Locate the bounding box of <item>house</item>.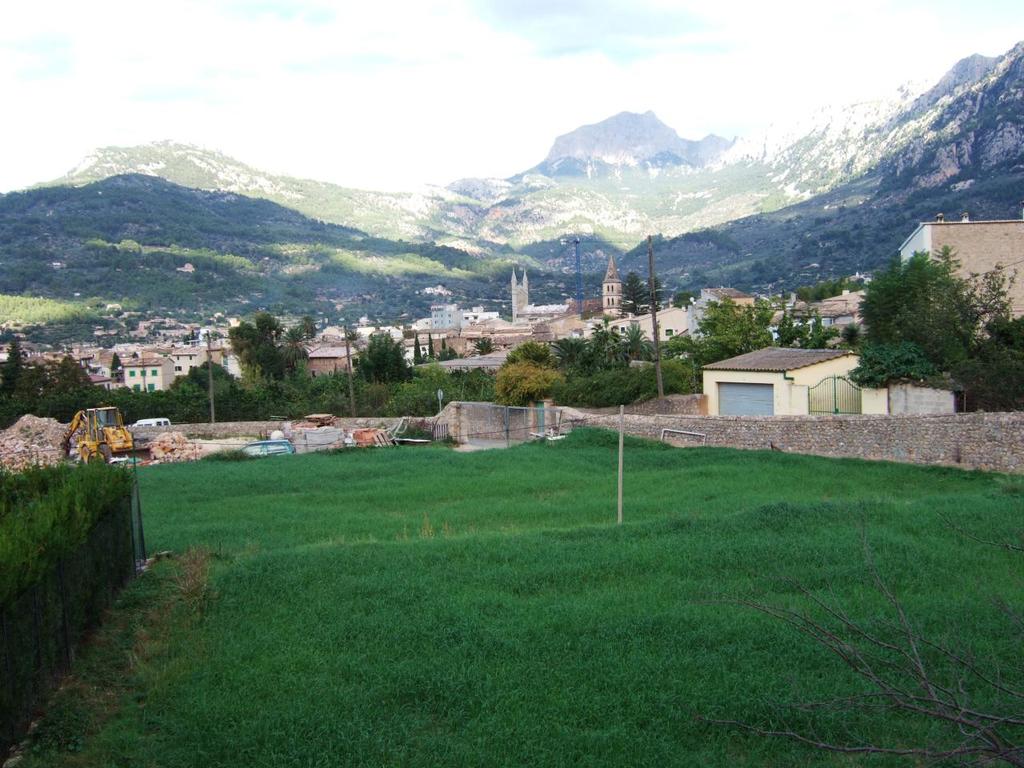
Bounding box: pyautogui.locateOnScreen(670, 311, 892, 426).
